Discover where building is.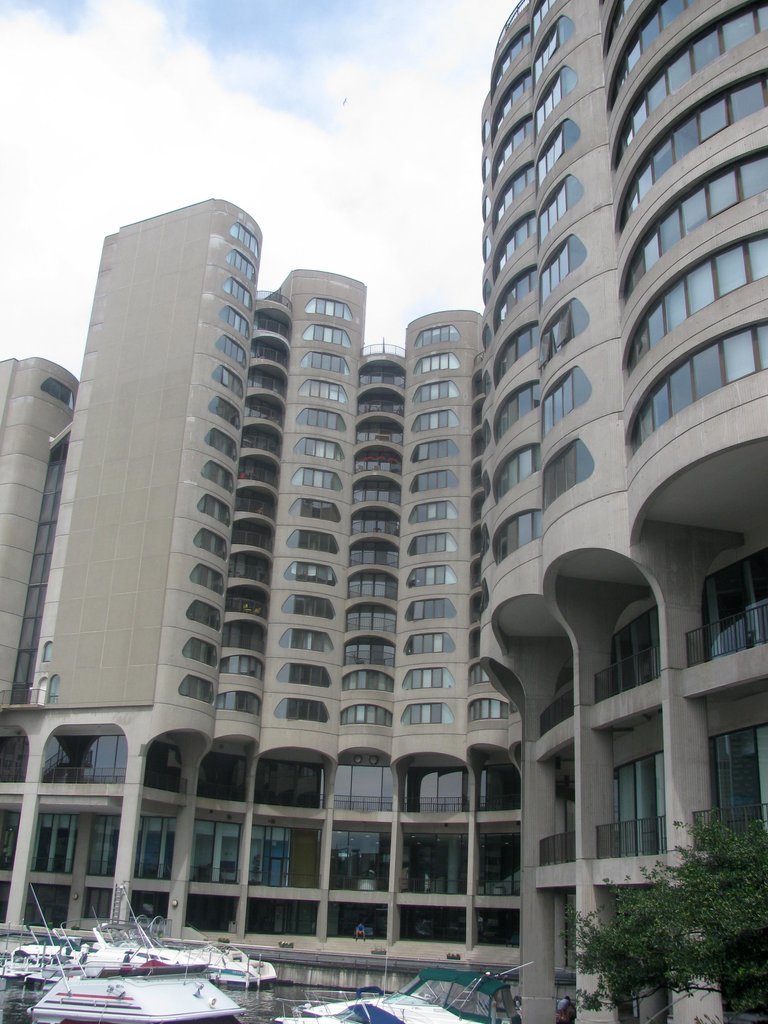
Discovered at box(0, 0, 767, 1023).
